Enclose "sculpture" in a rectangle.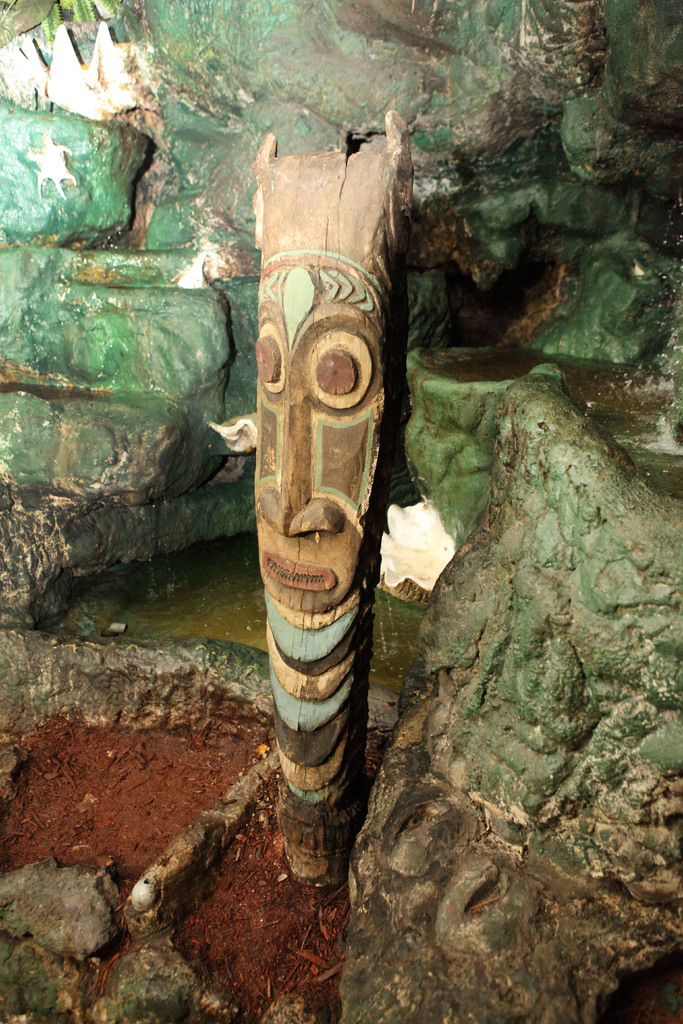
230/92/409/876.
